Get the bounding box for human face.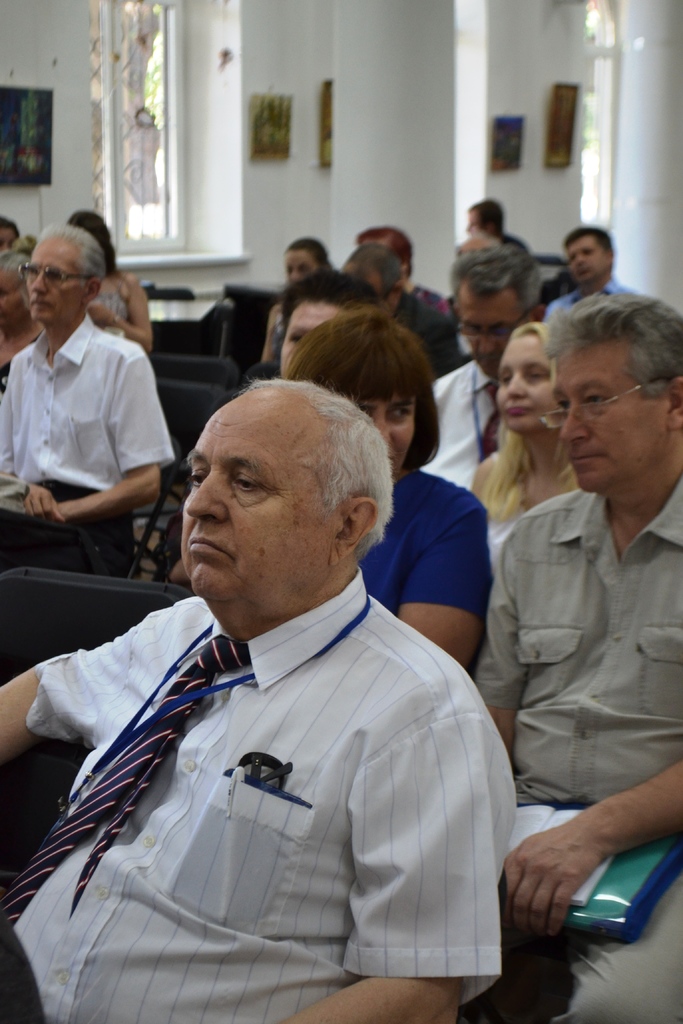
<region>277, 292, 342, 382</region>.
